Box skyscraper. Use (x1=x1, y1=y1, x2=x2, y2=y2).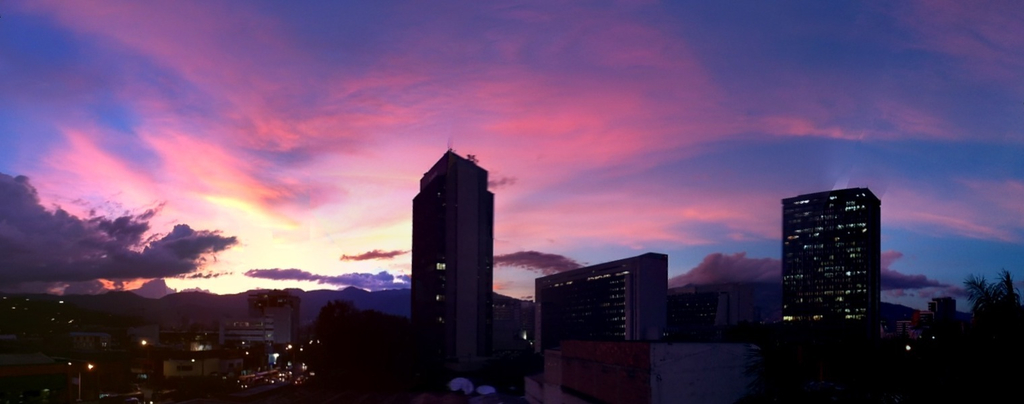
(x1=416, y1=140, x2=493, y2=321).
